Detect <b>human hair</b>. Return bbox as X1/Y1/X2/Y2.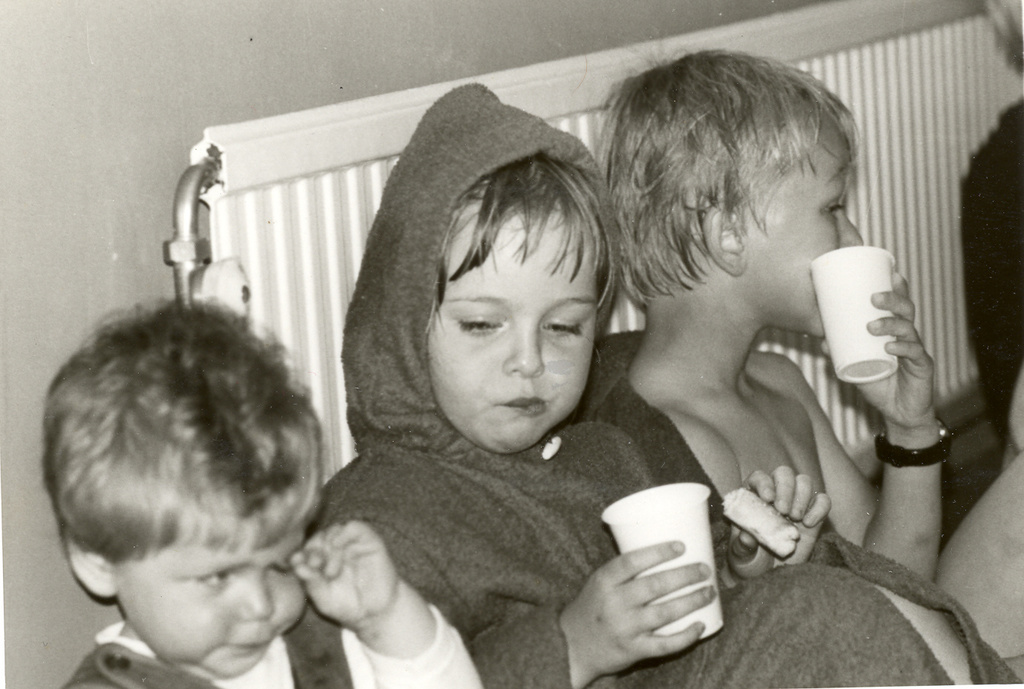
436/148/621/342.
